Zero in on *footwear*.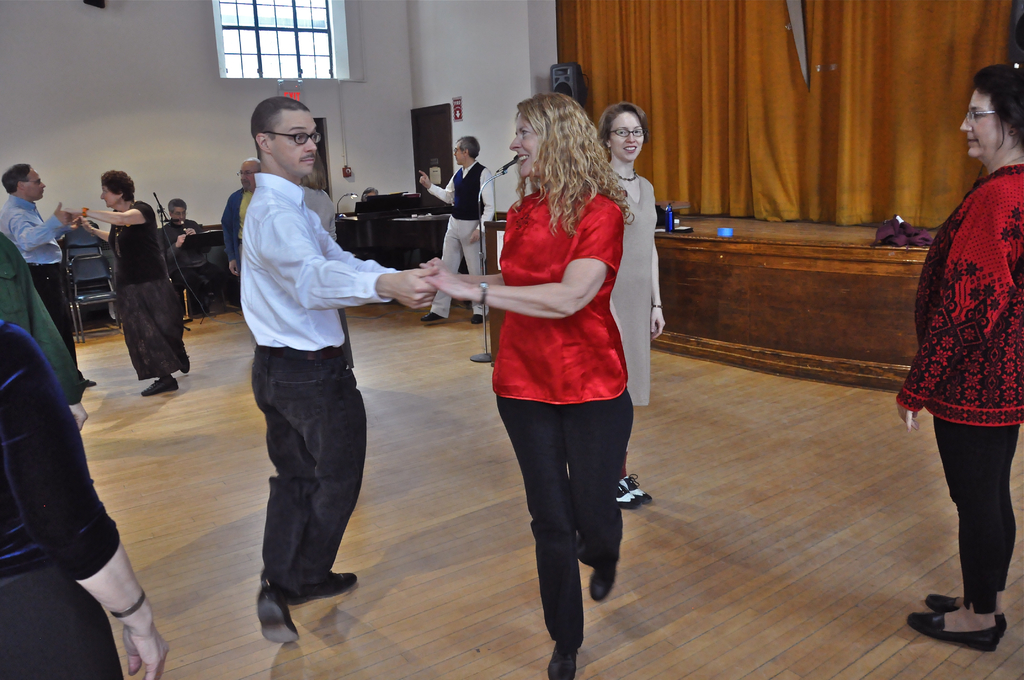
Zeroed in: x1=589, y1=567, x2=618, y2=600.
